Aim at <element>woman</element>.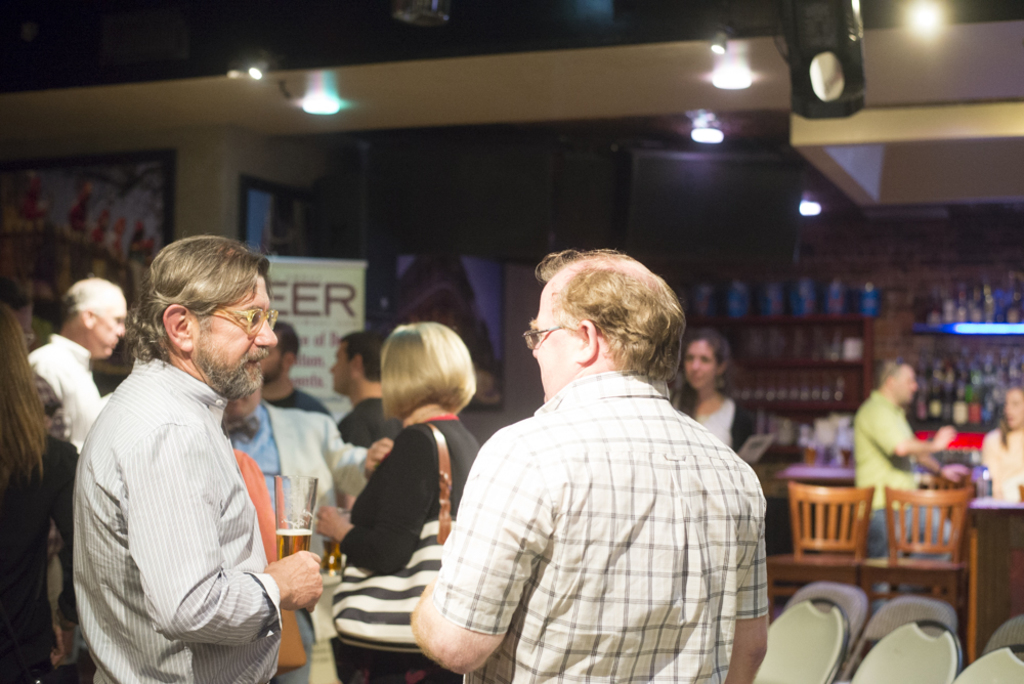
Aimed at bbox=(312, 306, 482, 678).
